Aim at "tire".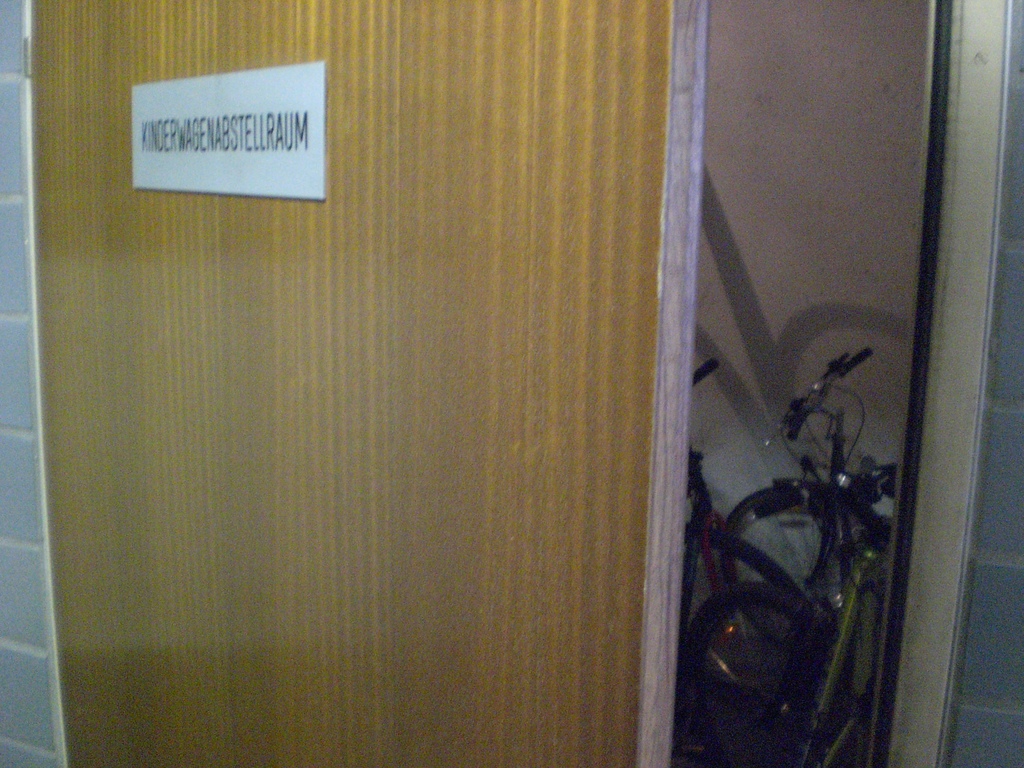
Aimed at [685, 582, 838, 767].
